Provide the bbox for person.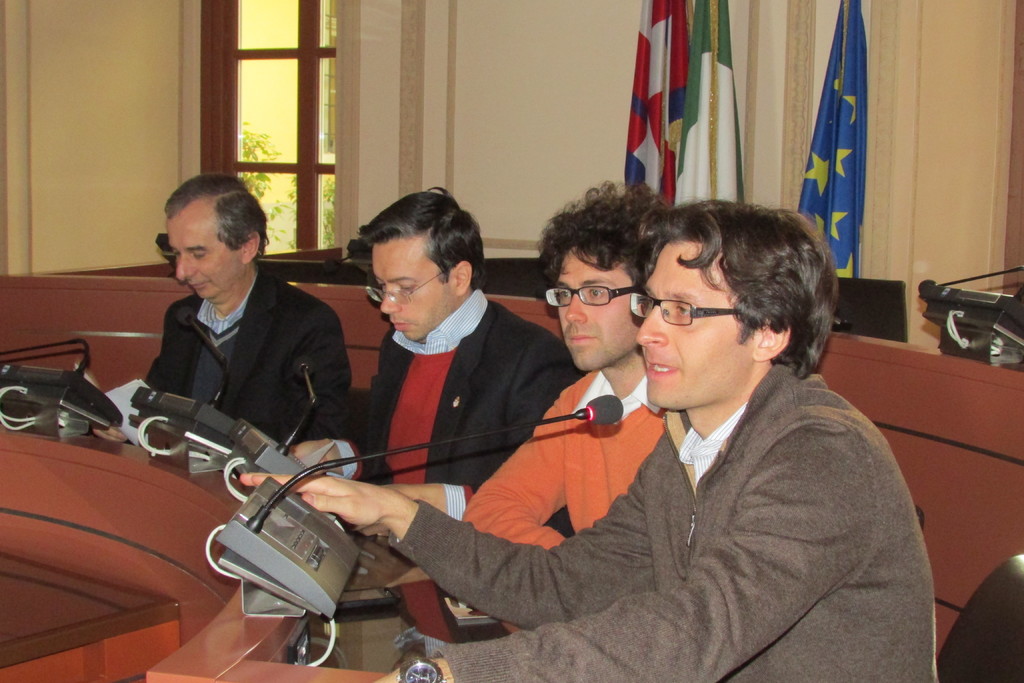
bbox=(396, 179, 670, 623).
